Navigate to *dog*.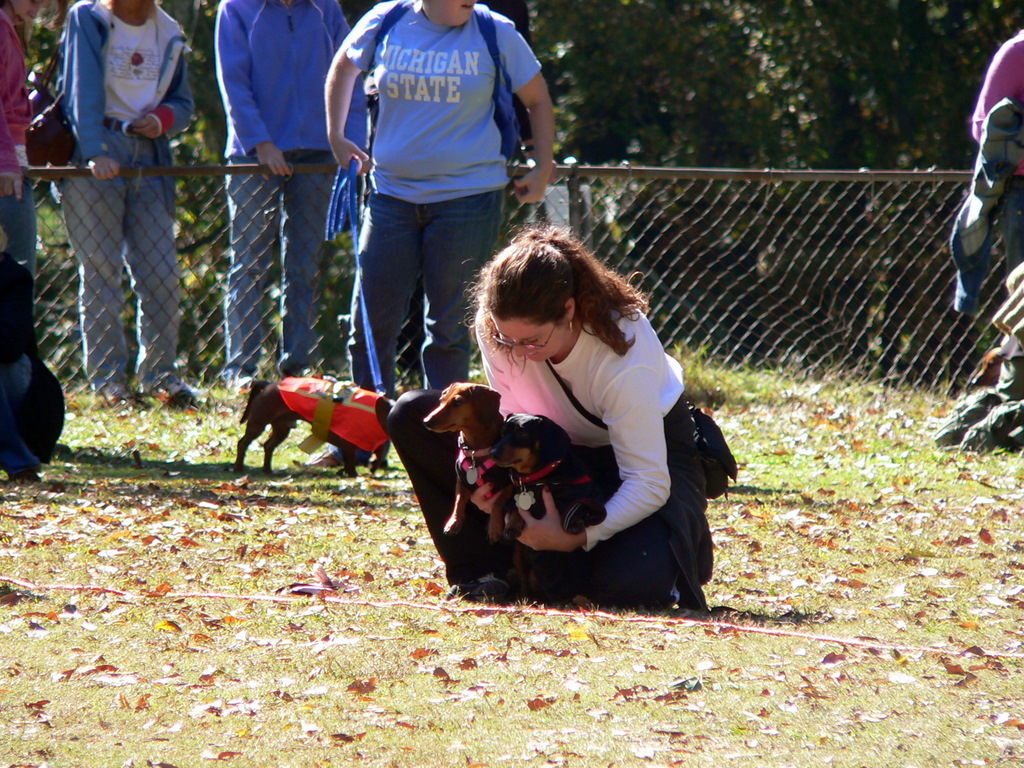
Navigation target: (423, 378, 548, 600).
